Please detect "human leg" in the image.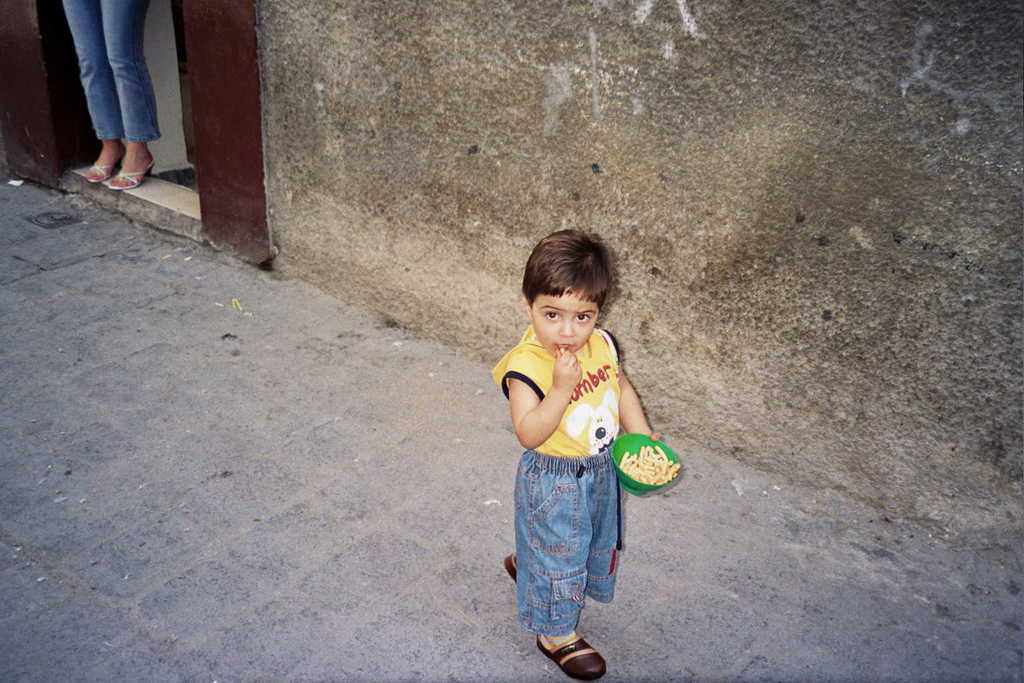
{"x1": 101, "y1": 1, "x2": 155, "y2": 185}.
